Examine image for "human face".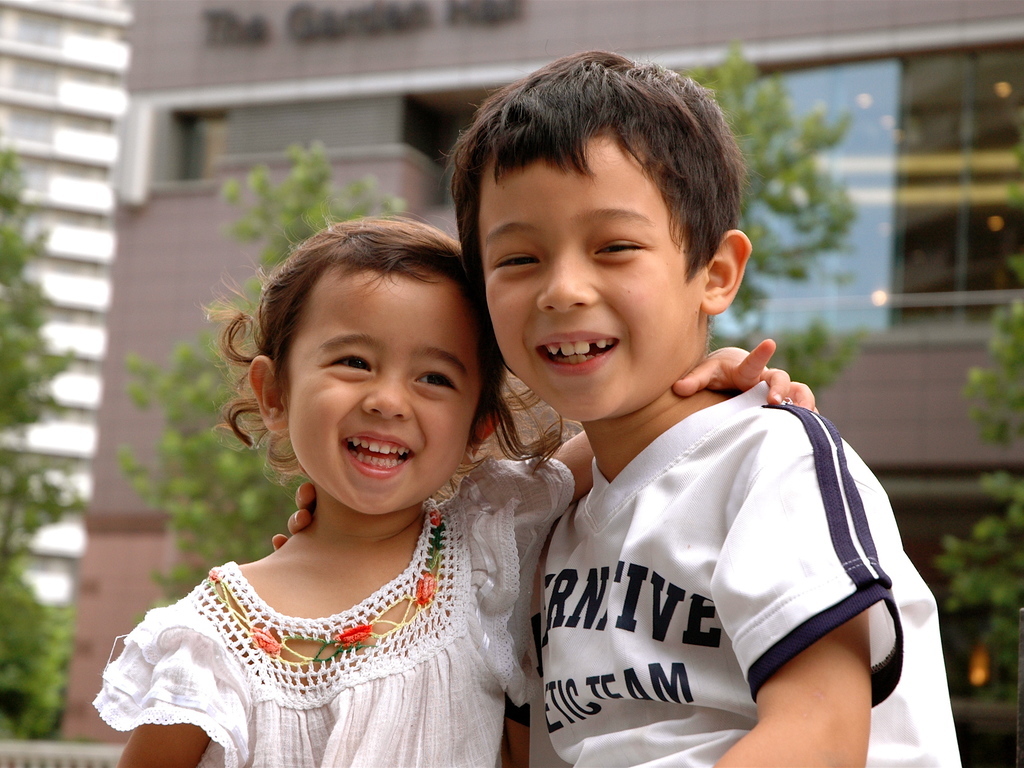
Examination result: detection(477, 154, 692, 423).
